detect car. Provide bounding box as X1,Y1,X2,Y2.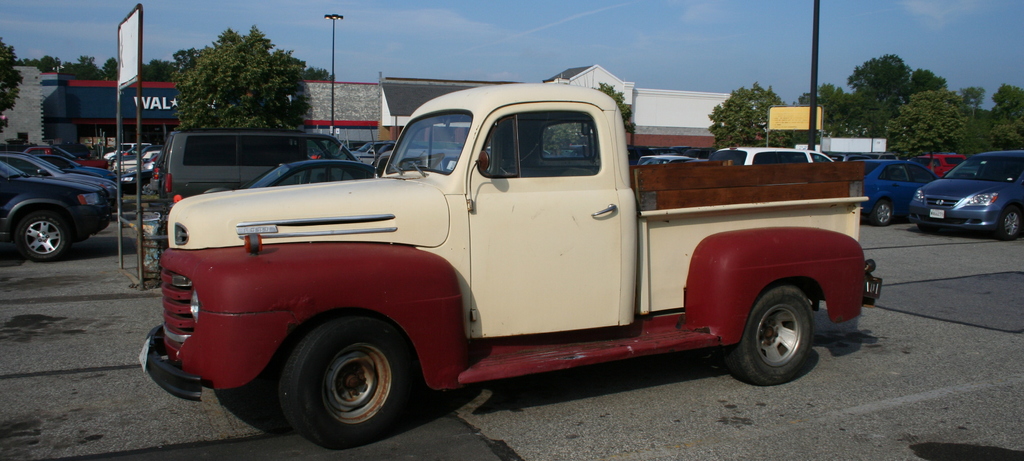
908,144,1023,233.
